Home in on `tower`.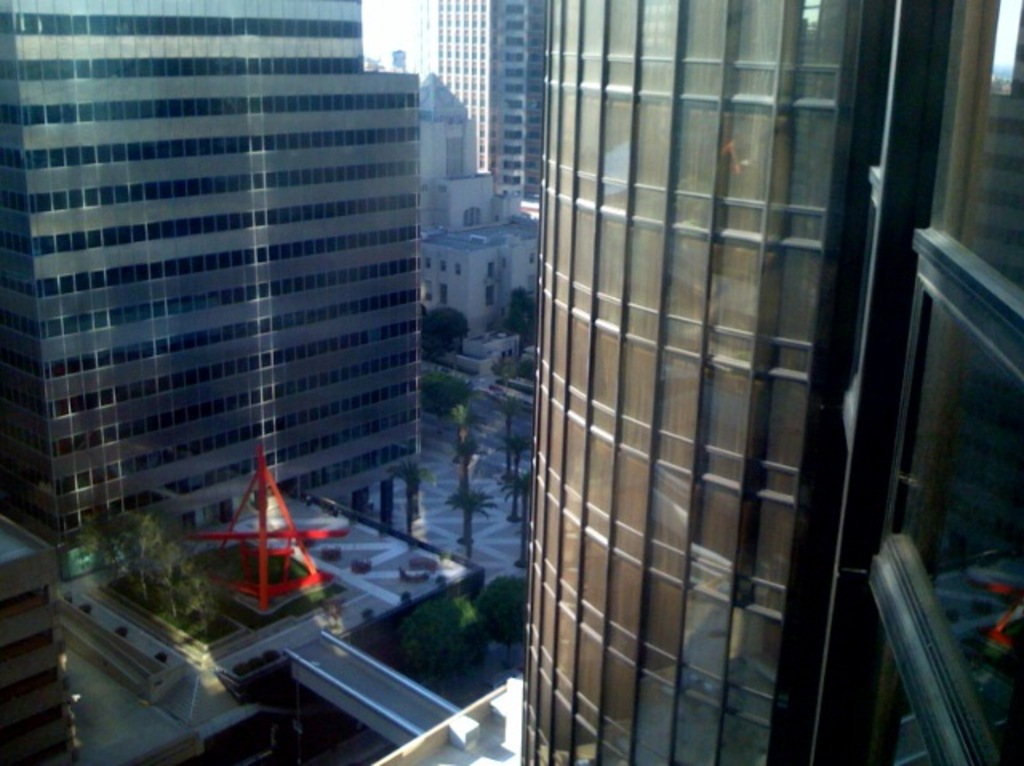
Homed in at left=813, top=8, right=1022, bottom=764.
